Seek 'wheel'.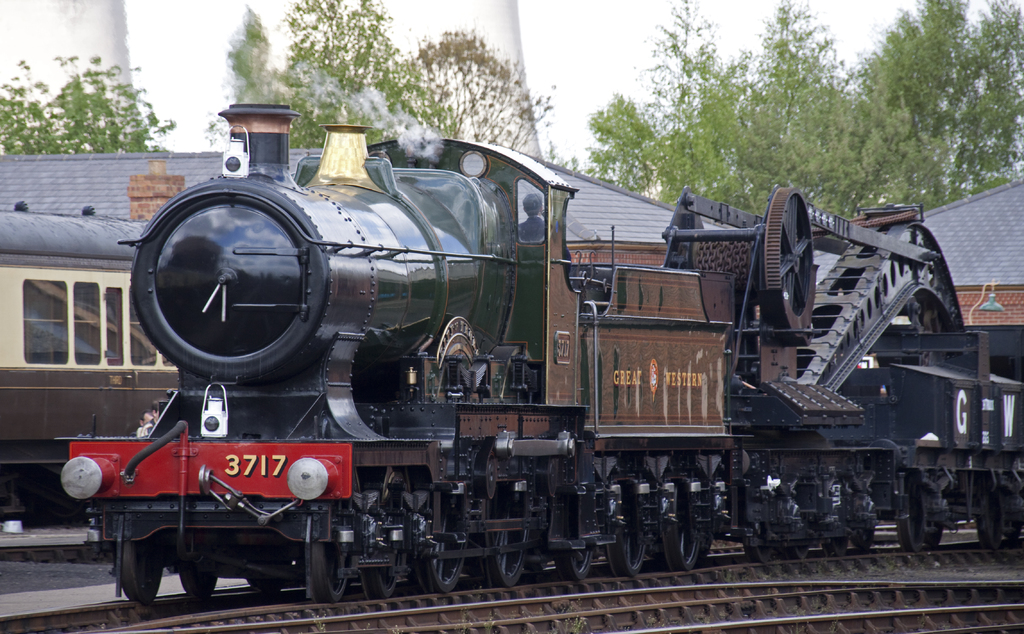
(left=895, top=509, right=923, bottom=552).
